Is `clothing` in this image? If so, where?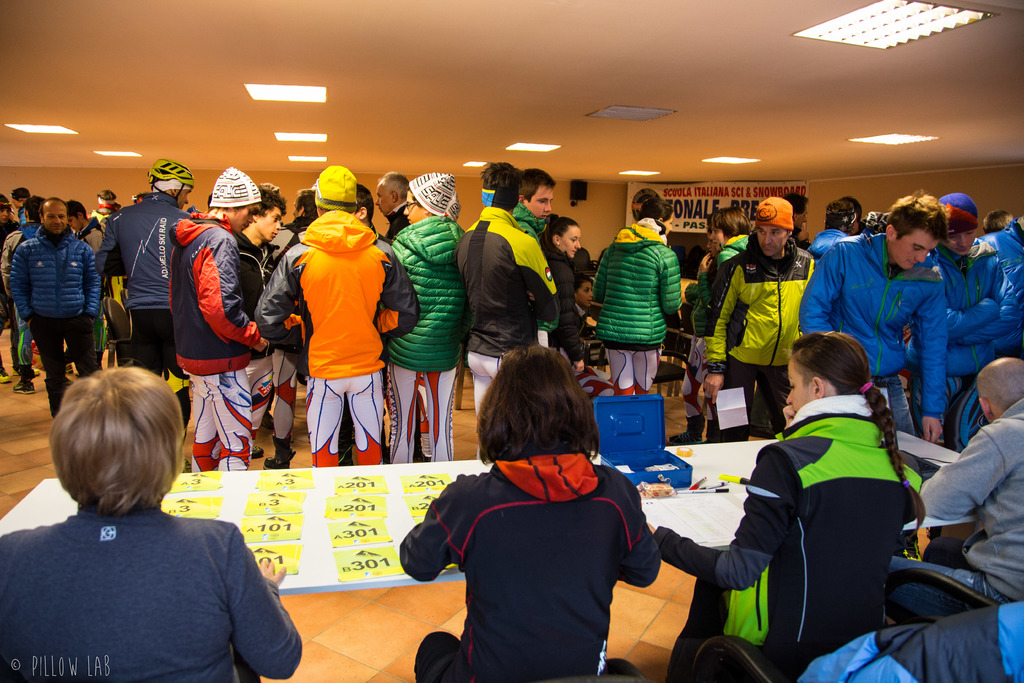
Yes, at bbox=[647, 397, 924, 682].
